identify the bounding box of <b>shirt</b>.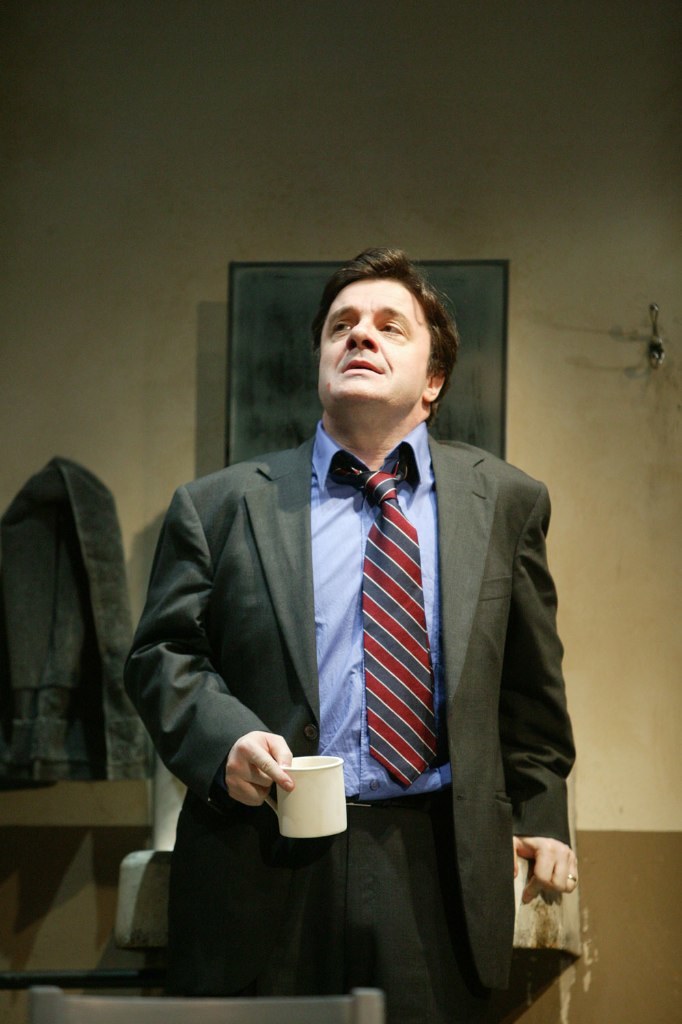
[312, 418, 454, 799].
